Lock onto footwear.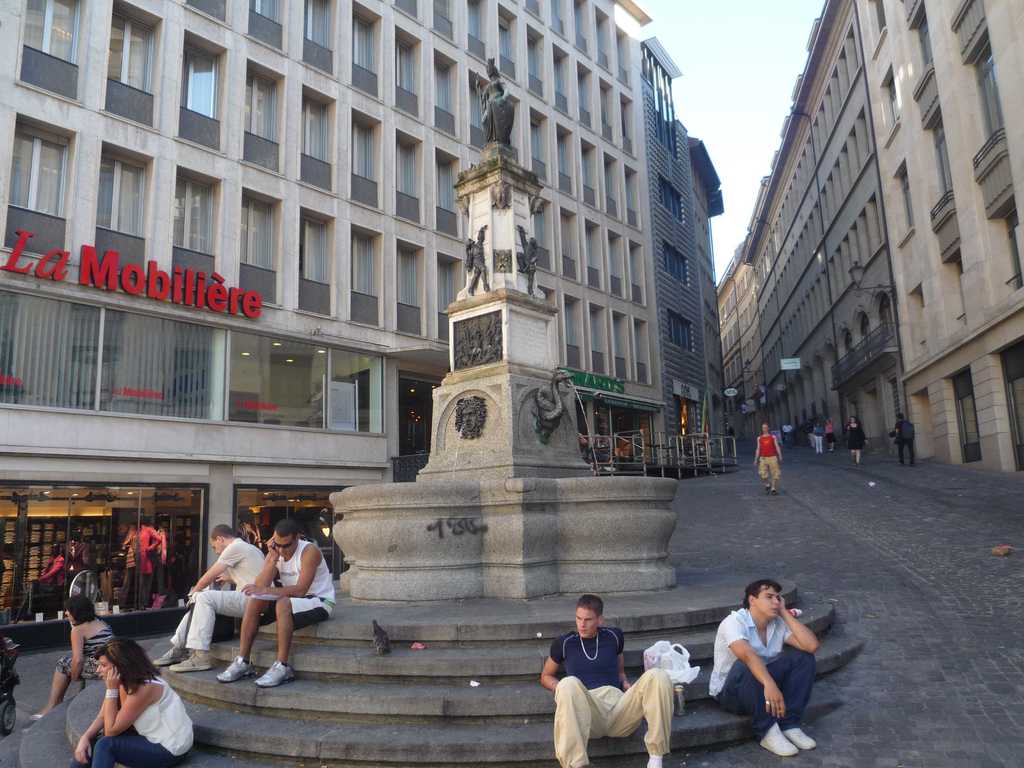
Locked: pyautogui.locateOnScreen(782, 724, 818, 748).
